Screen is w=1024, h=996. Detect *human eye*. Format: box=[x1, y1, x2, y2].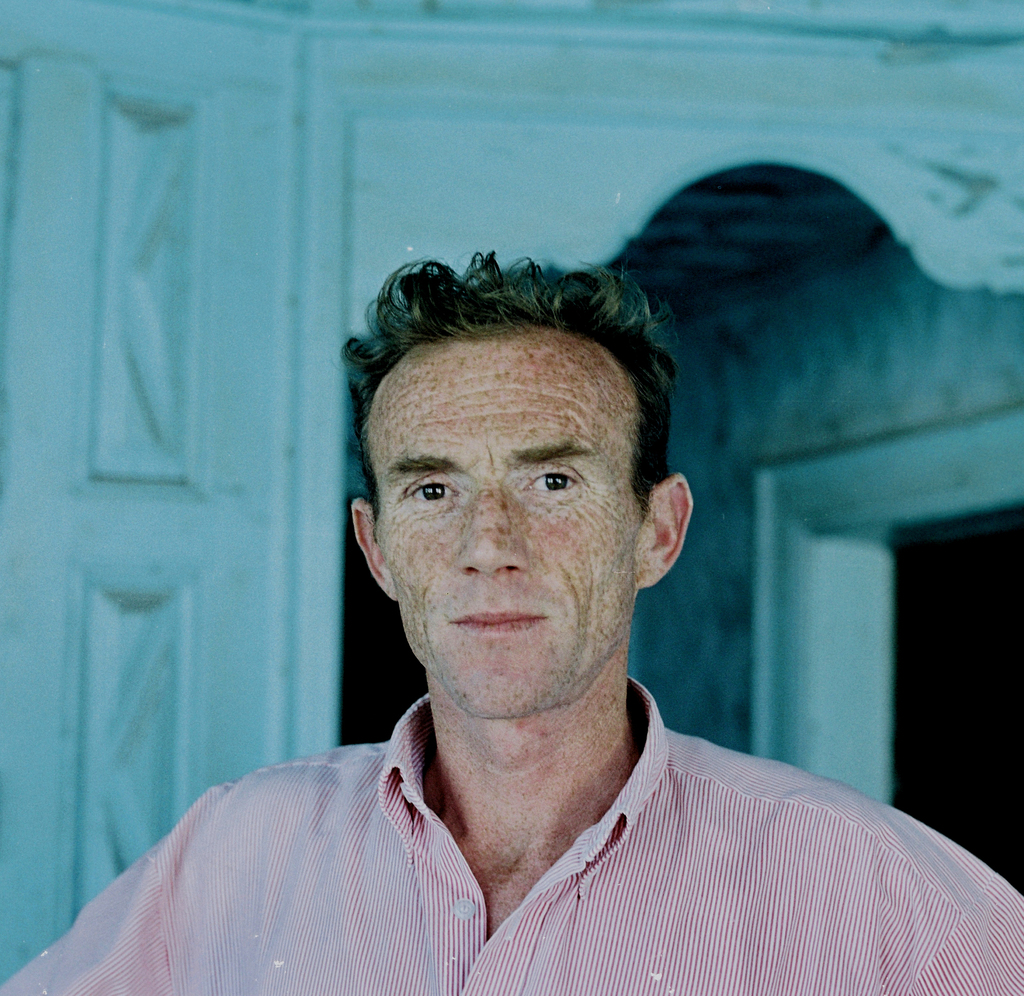
box=[524, 462, 580, 500].
